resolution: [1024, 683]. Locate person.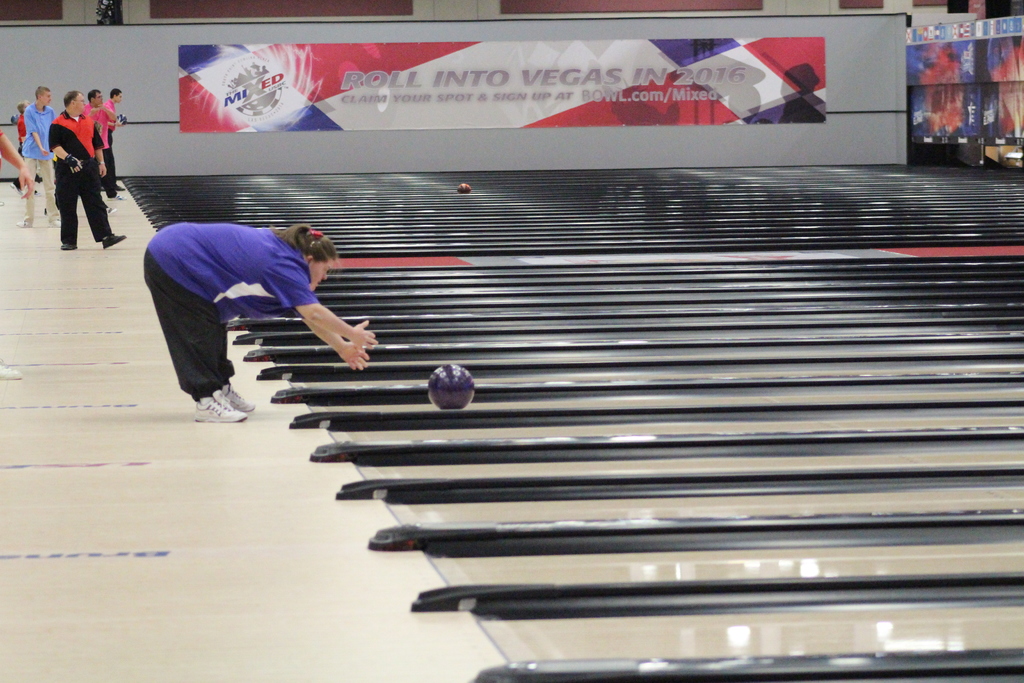
rect(104, 92, 120, 192).
